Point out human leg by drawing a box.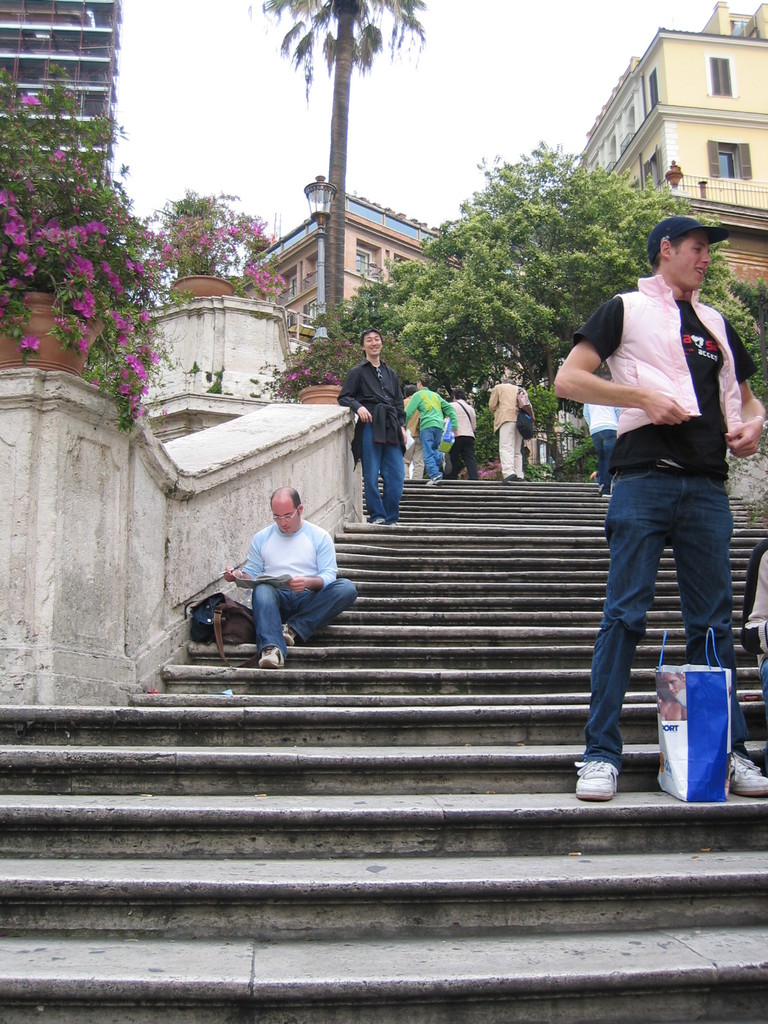
353:410:383:522.
